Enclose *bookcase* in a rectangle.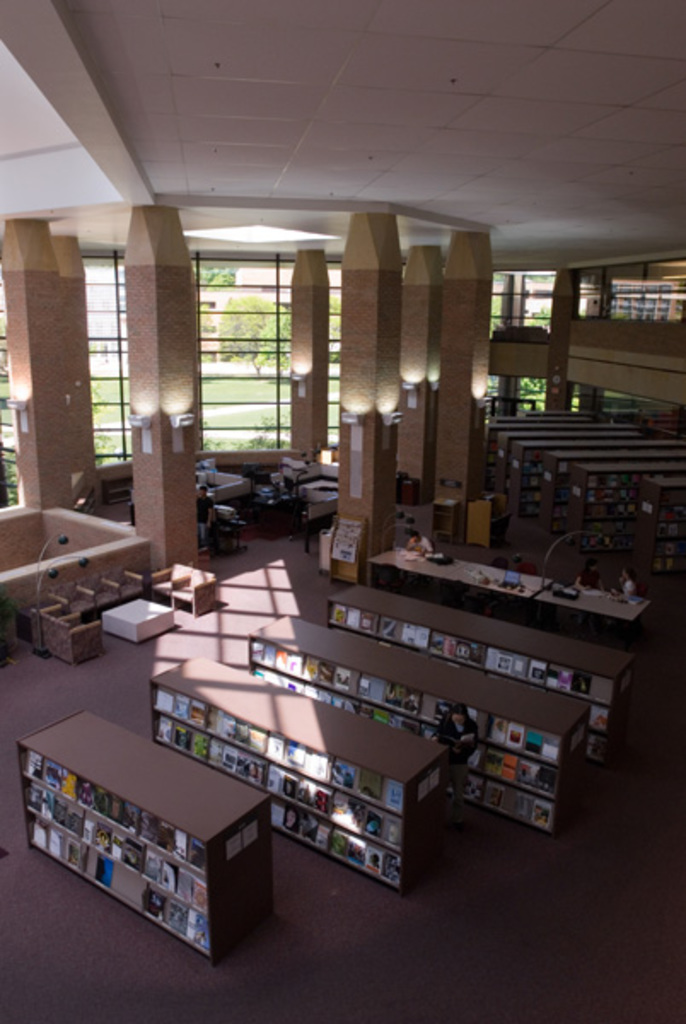
x1=242, y1=609, x2=592, y2=838.
